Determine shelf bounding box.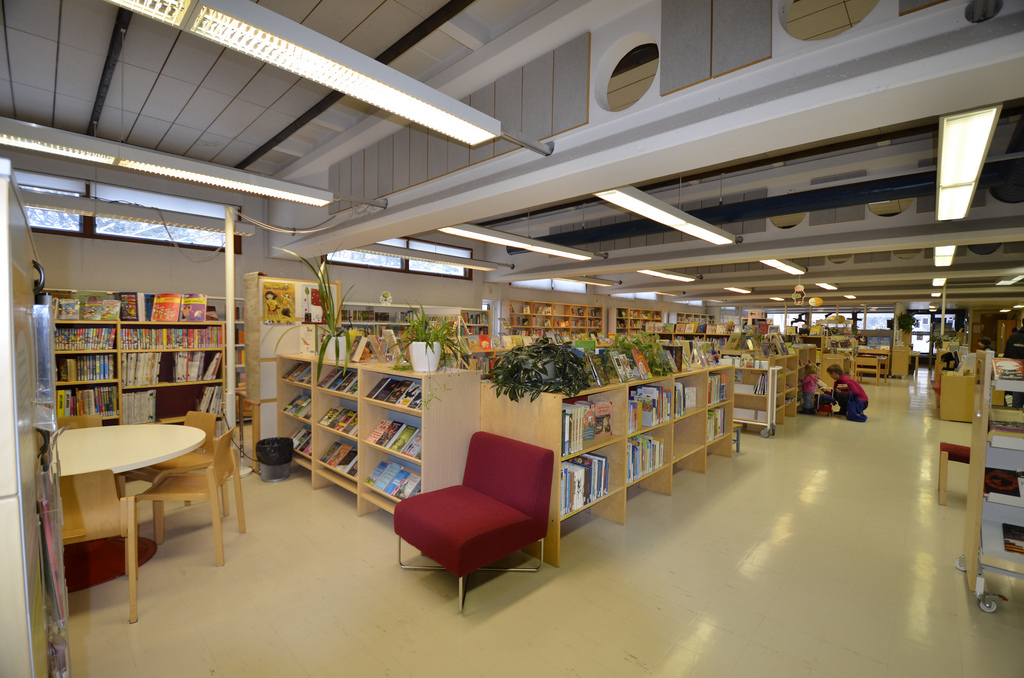
Determined: 117/324/234/356.
